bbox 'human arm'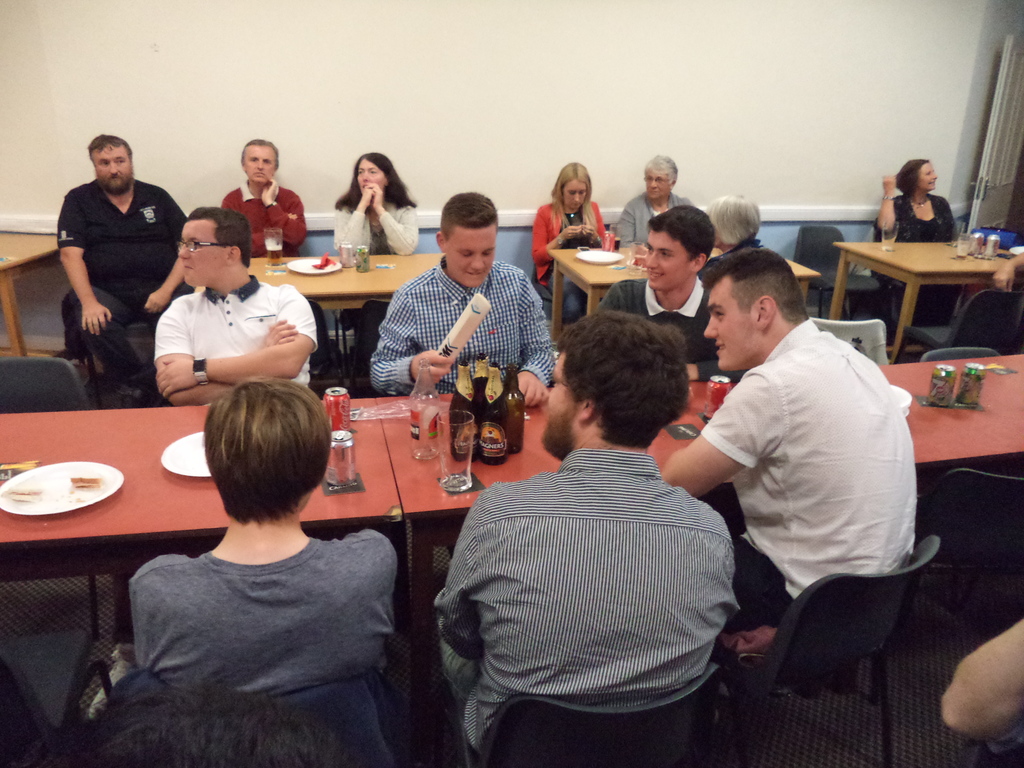
{"x1": 163, "y1": 302, "x2": 306, "y2": 421}
